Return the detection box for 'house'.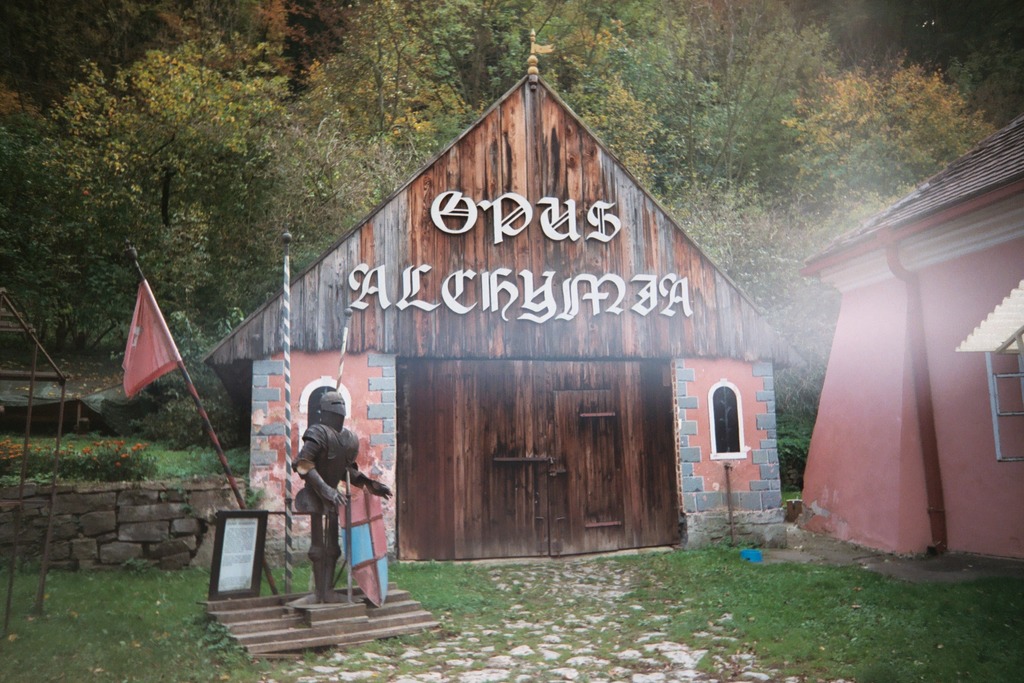
box(793, 114, 1023, 565).
